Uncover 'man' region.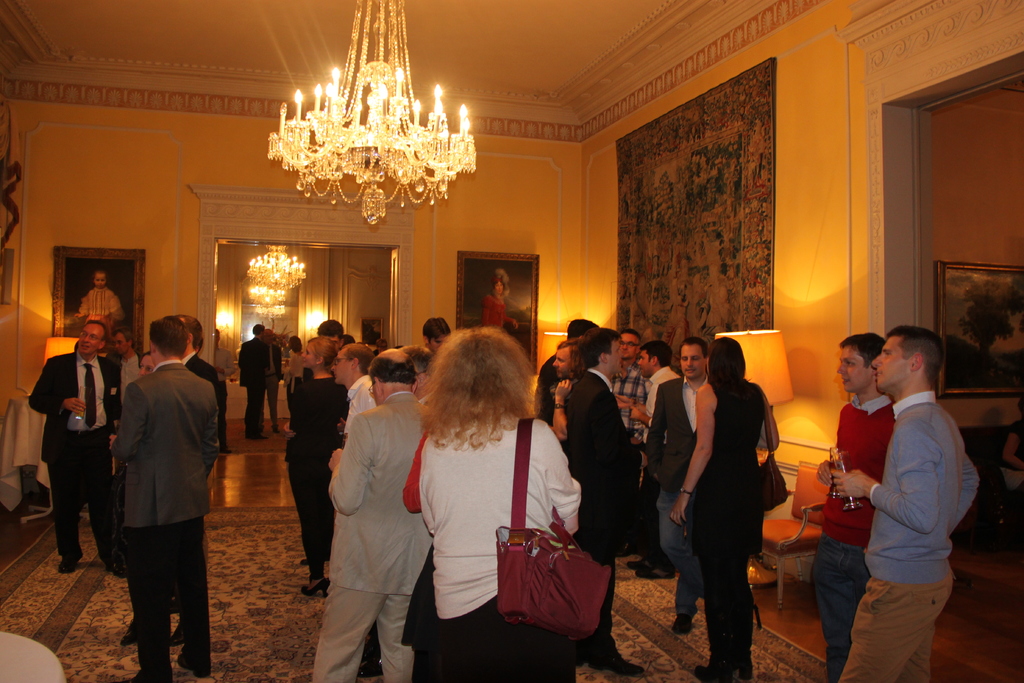
Uncovered: (x1=540, y1=339, x2=590, y2=441).
